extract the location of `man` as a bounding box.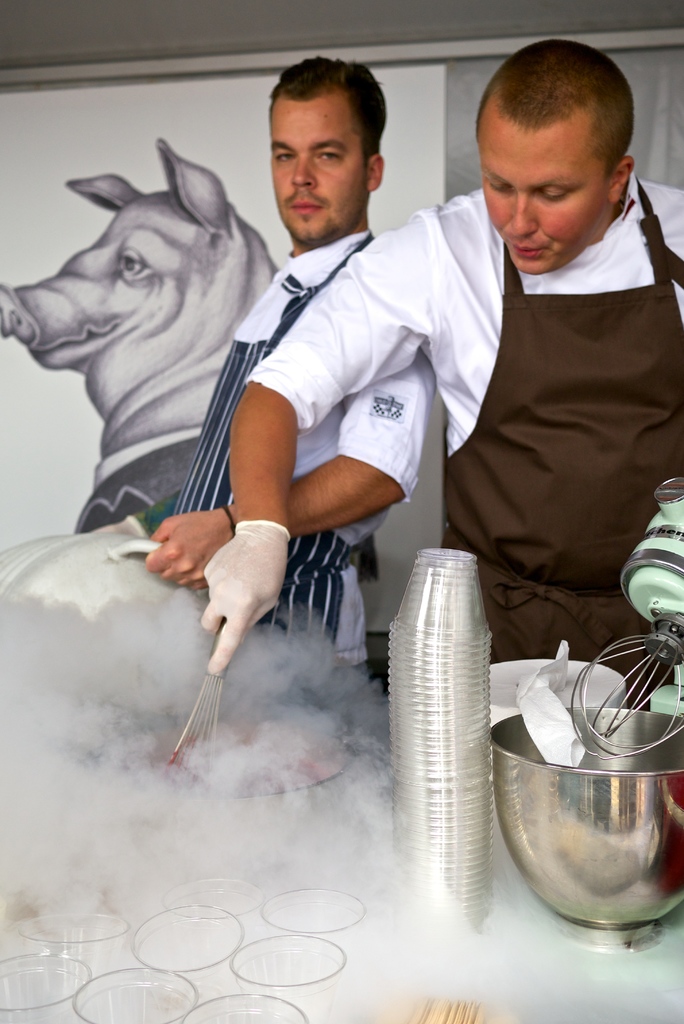
crop(147, 55, 436, 758).
